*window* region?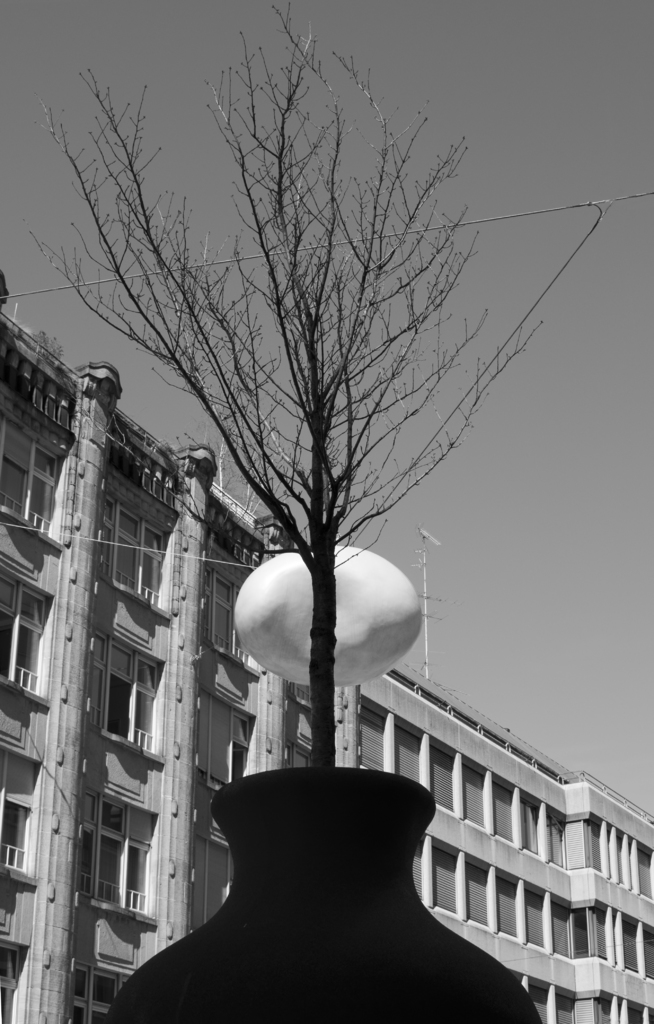
(0, 747, 38, 883)
